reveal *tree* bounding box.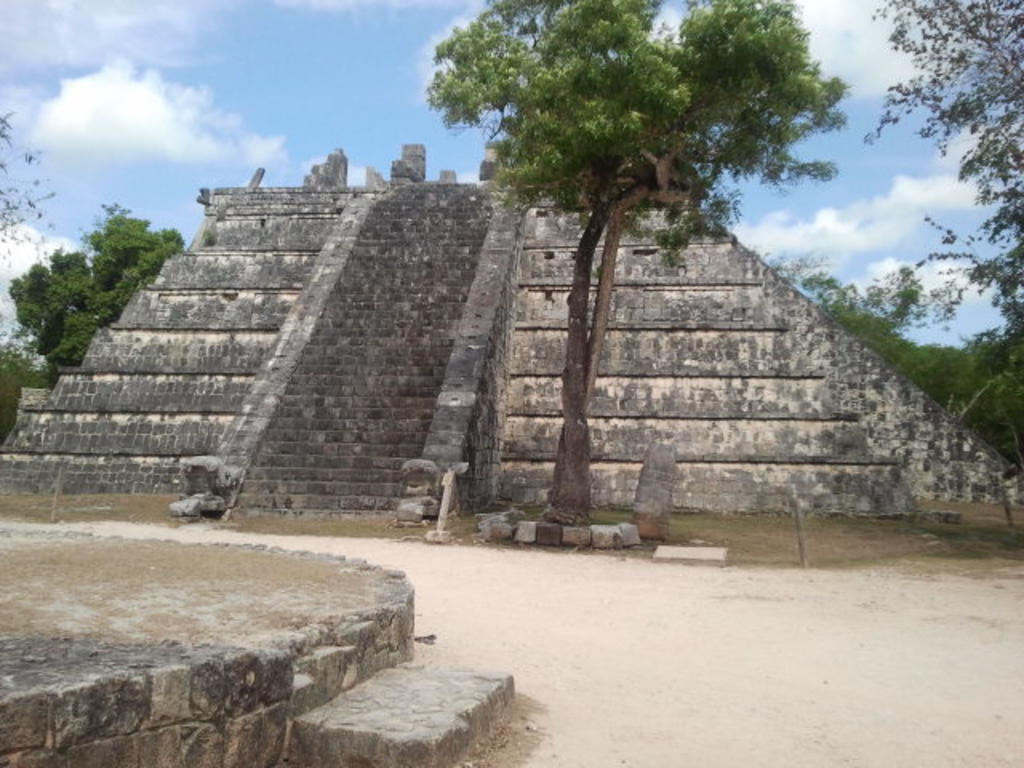
Revealed: select_region(0, 104, 56, 323).
